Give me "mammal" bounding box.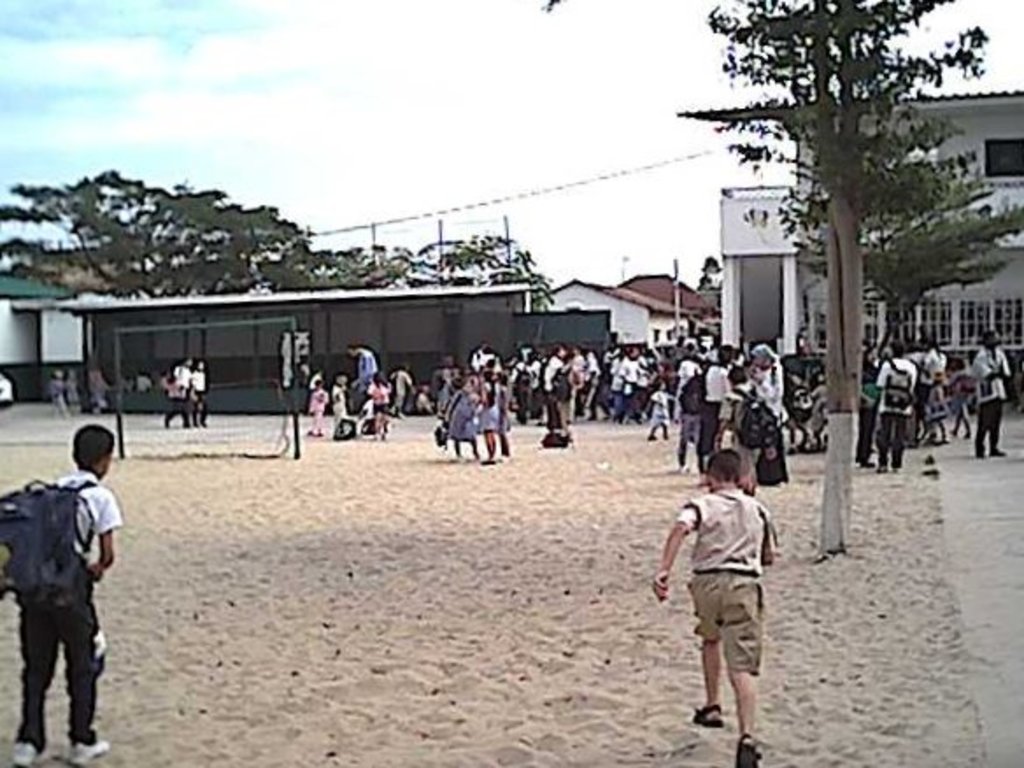
16:414:123:766.
